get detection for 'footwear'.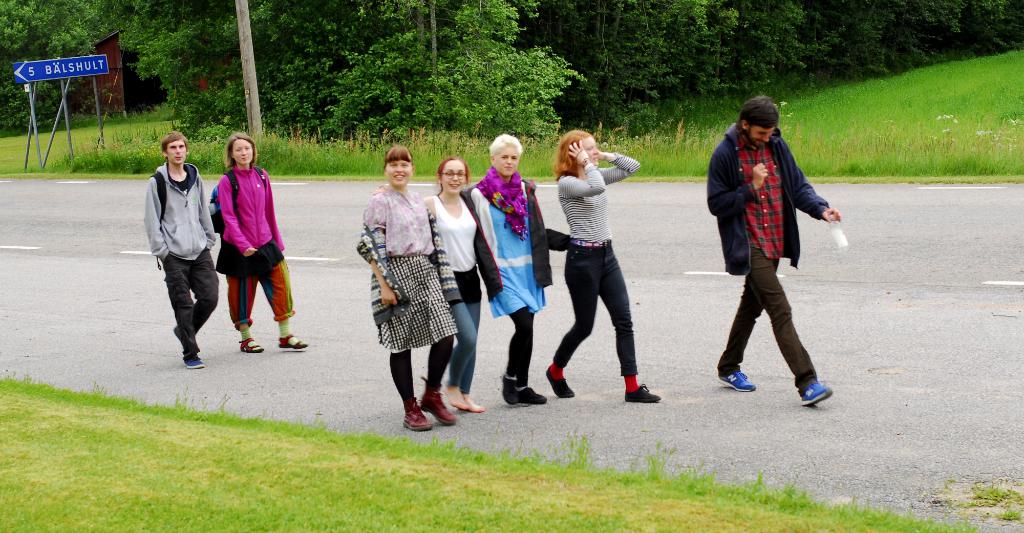
Detection: [x1=279, y1=332, x2=307, y2=351].
